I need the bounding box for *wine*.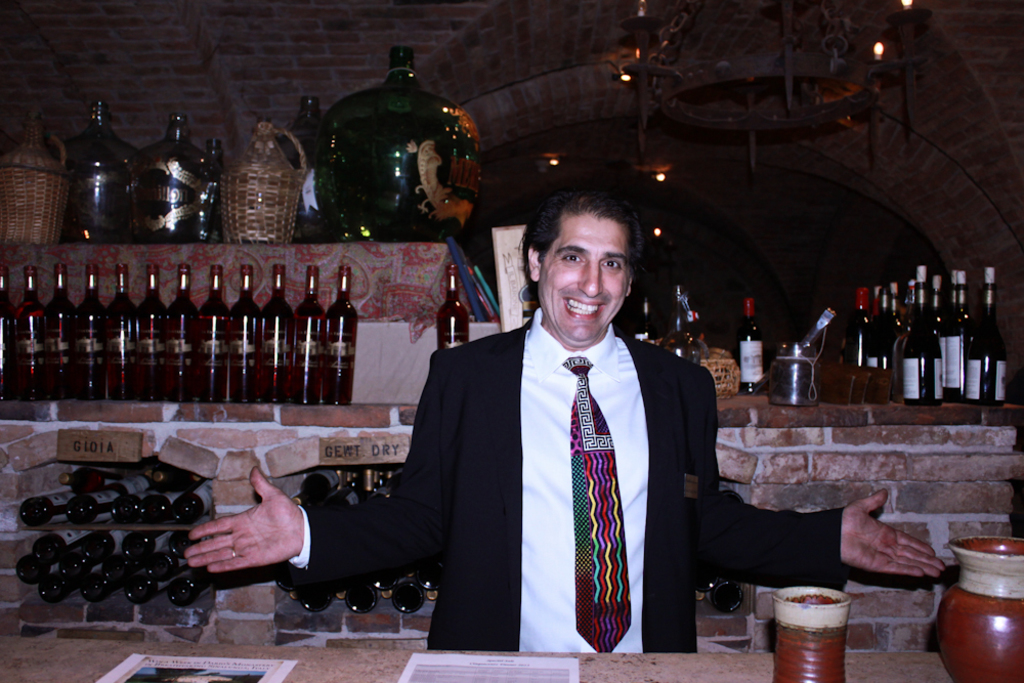
Here it is: bbox=[941, 272, 954, 387].
